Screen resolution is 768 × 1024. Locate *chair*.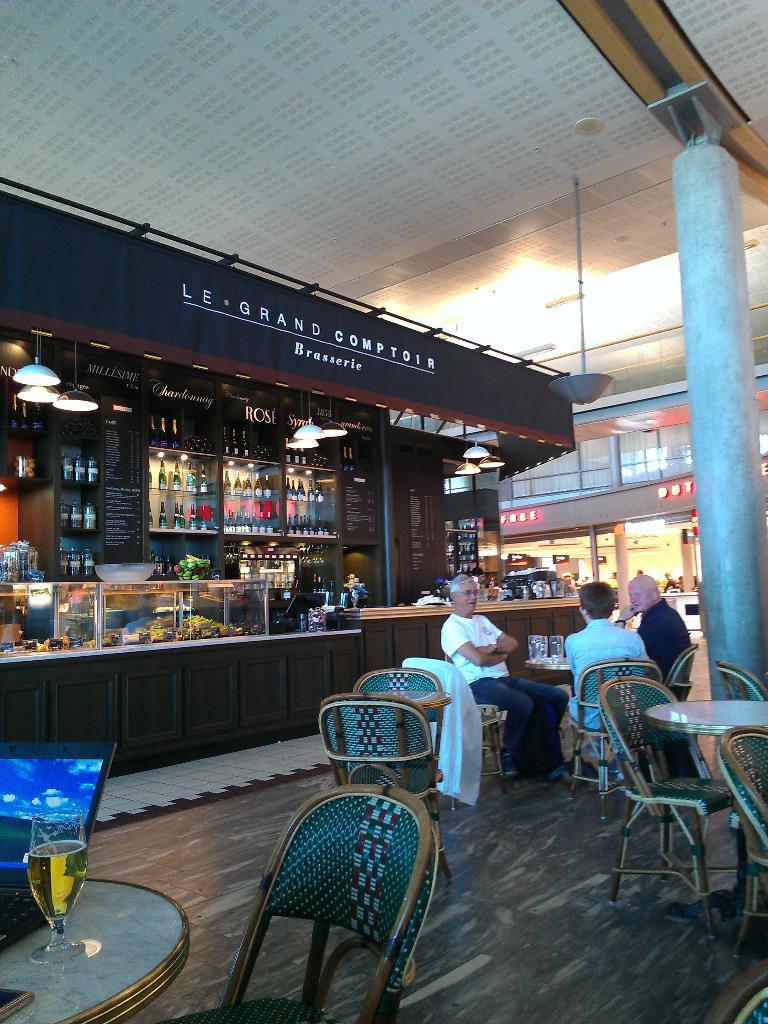
x1=667 y1=644 x2=700 y2=695.
